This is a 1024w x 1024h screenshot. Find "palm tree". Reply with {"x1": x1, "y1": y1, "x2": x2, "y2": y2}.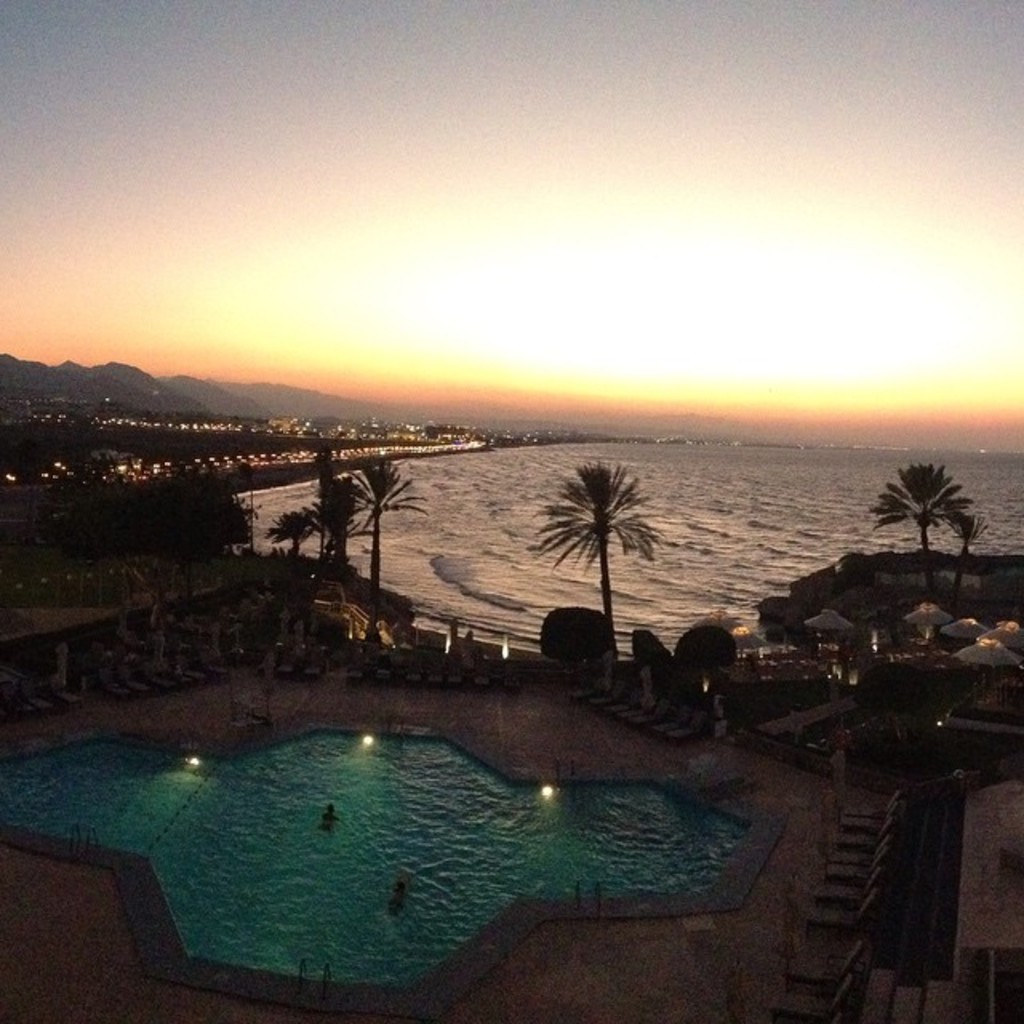
{"x1": 322, "y1": 459, "x2": 347, "y2": 595}.
